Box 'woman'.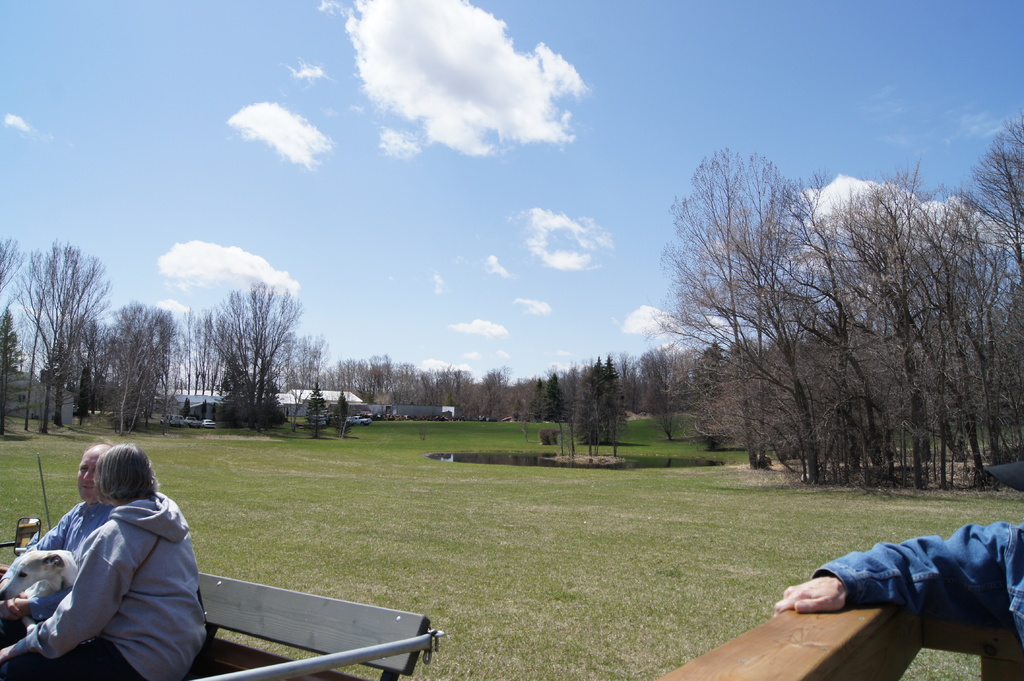
<box>0,432,220,680</box>.
